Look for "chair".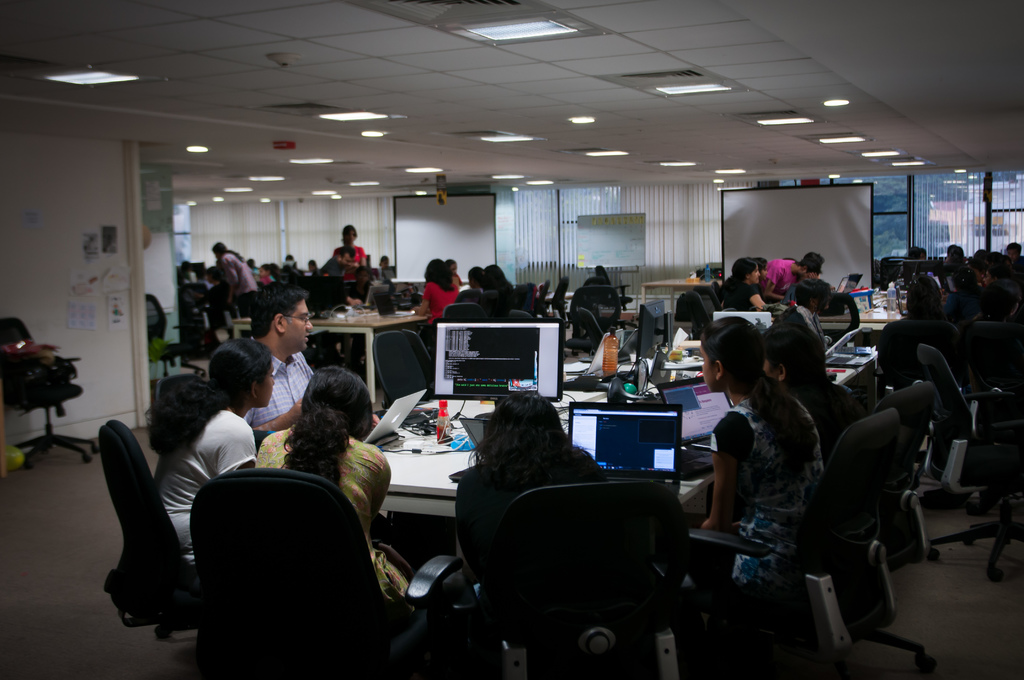
Found: Rect(102, 421, 194, 639).
